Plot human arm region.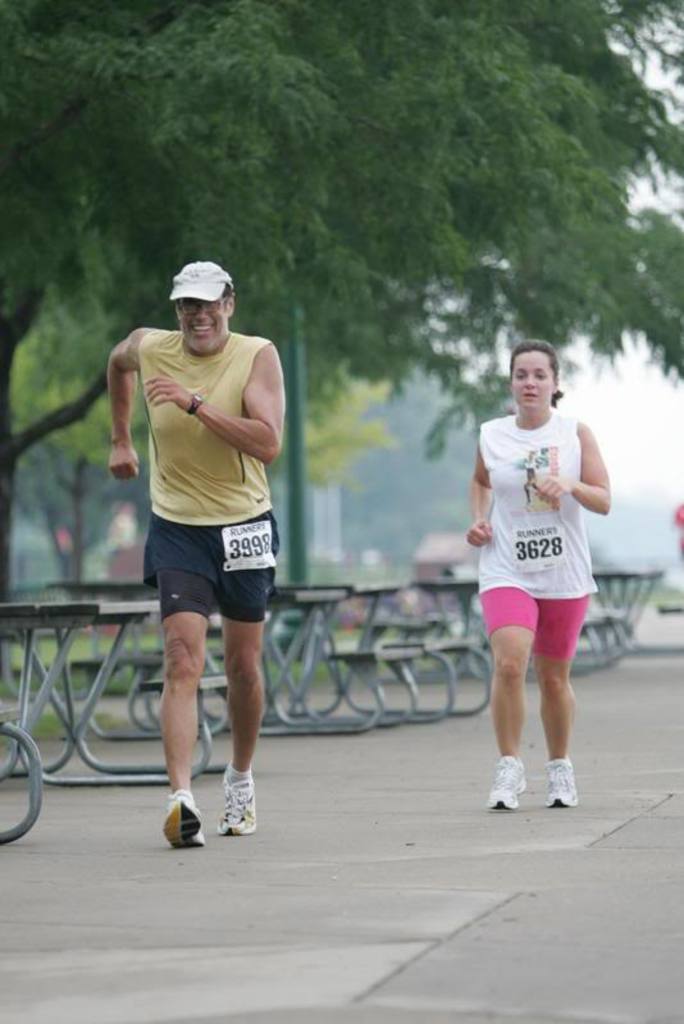
Plotted at x1=465, y1=433, x2=496, y2=547.
